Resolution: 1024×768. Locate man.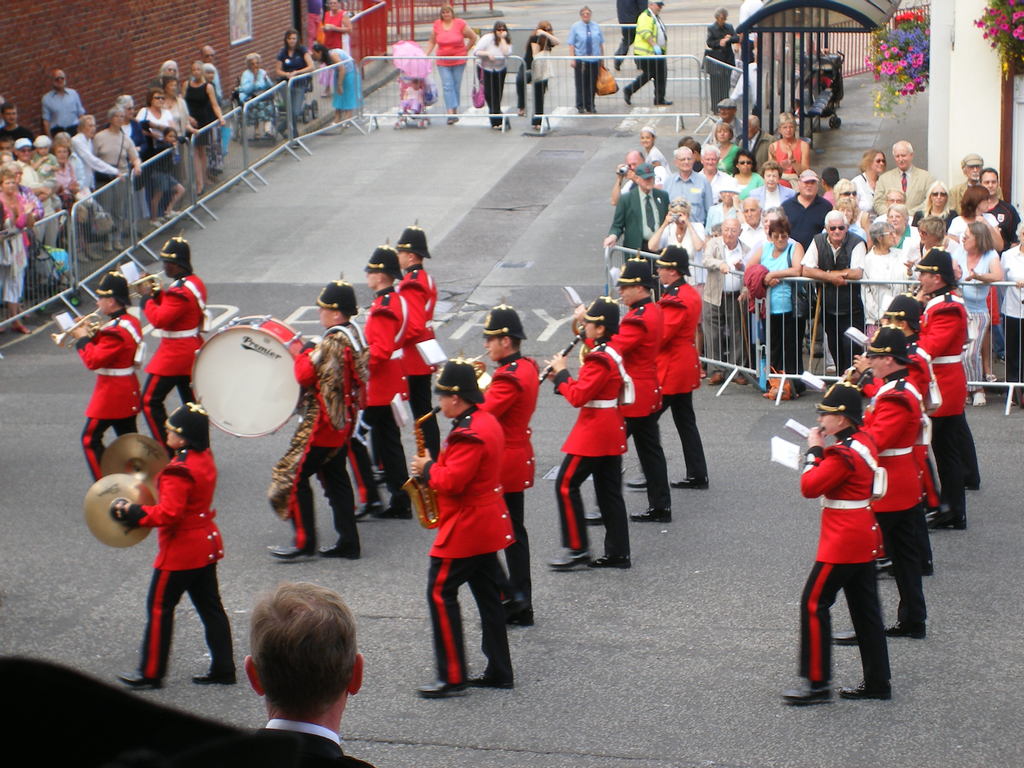
bbox=[733, 198, 768, 263].
